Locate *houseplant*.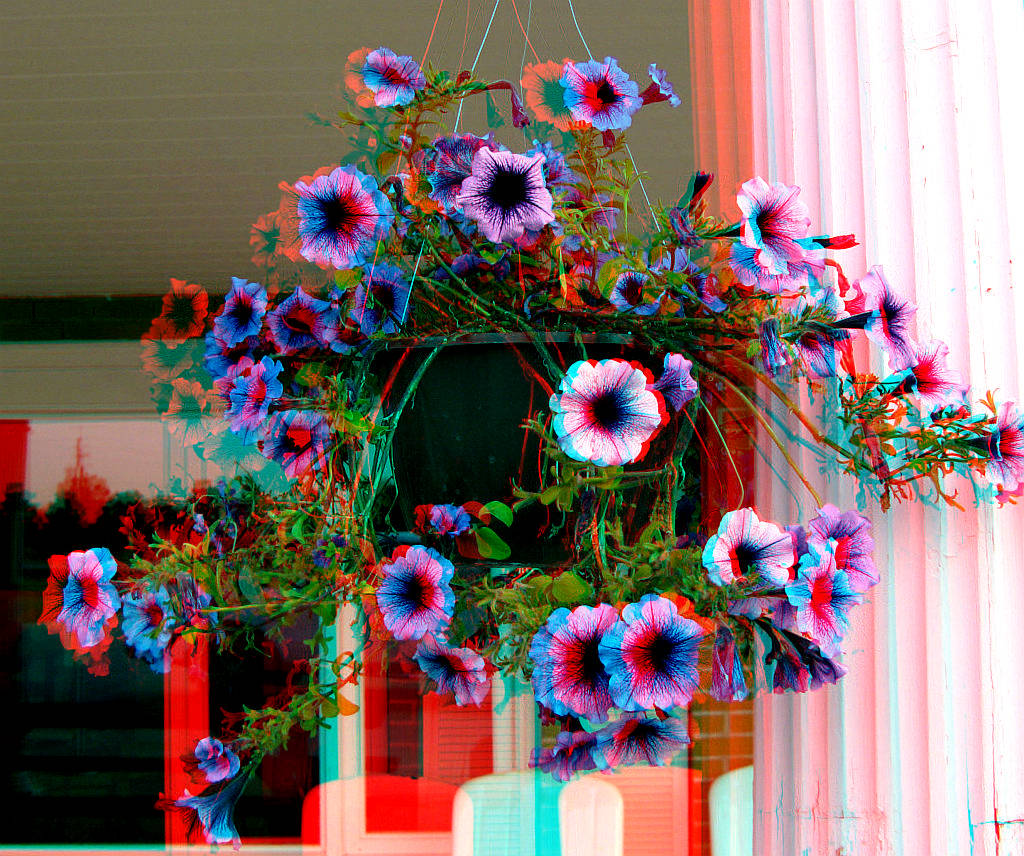
Bounding box: (x1=41, y1=53, x2=1016, y2=777).
